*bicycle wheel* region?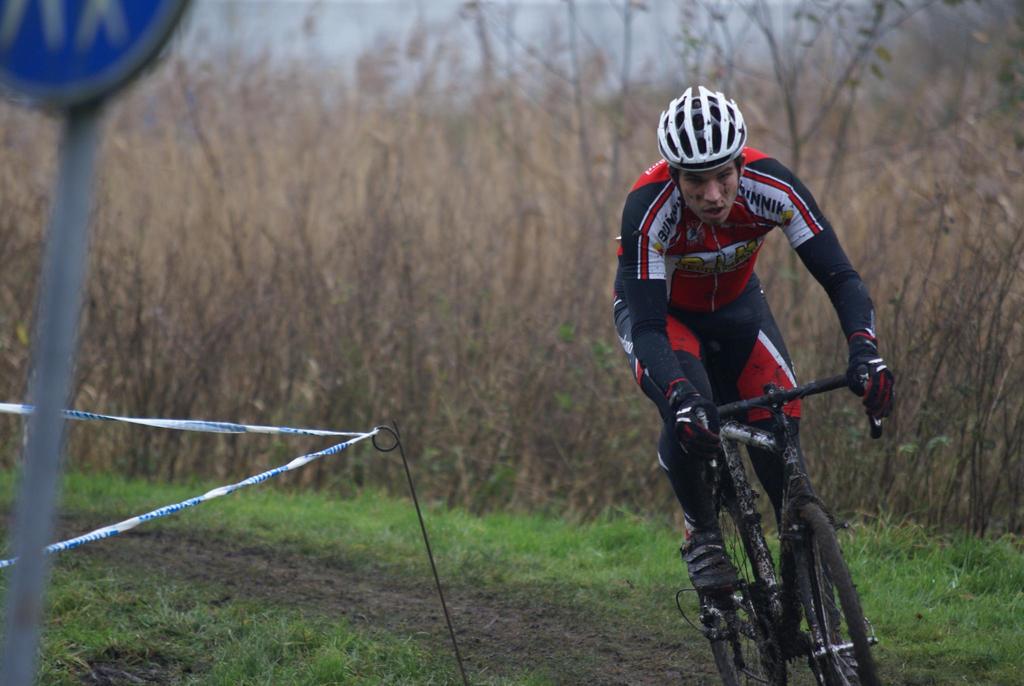
(792, 502, 880, 685)
